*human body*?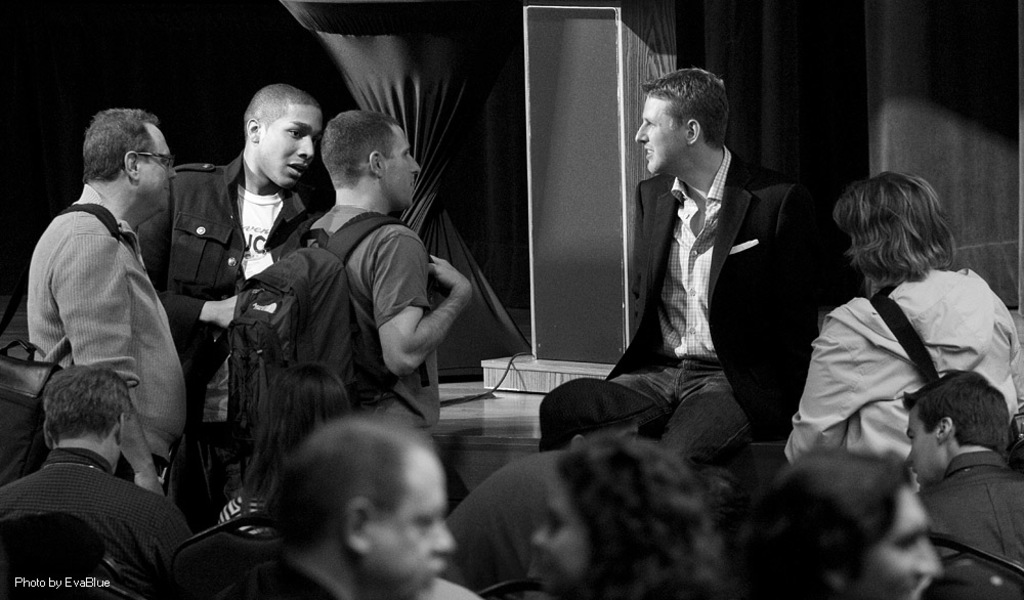
{"x1": 129, "y1": 155, "x2": 310, "y2": 427}
